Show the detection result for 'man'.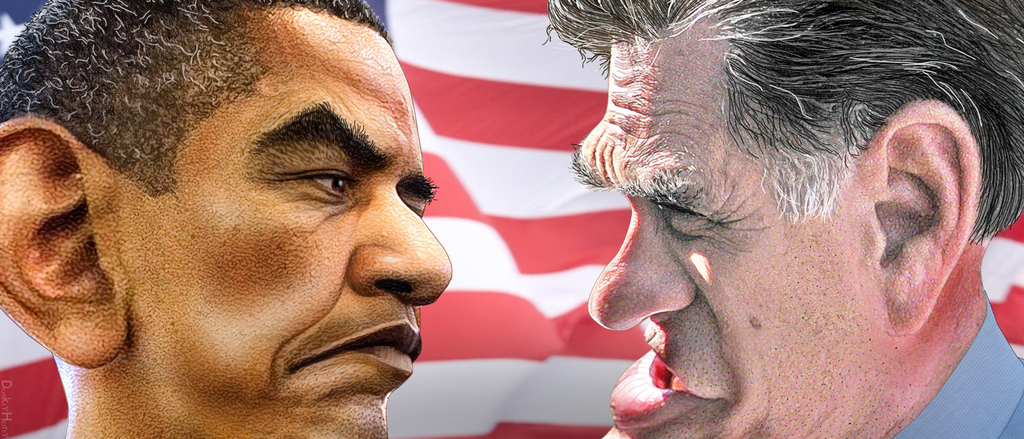
(0, 3, 519, 438).
